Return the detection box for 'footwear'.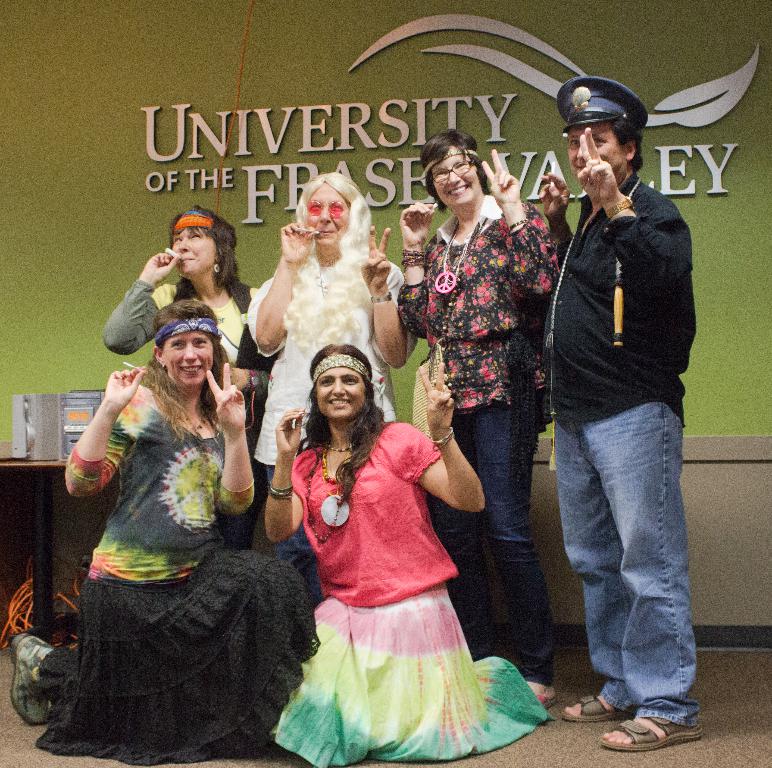
[536, 692, 556, 712].
